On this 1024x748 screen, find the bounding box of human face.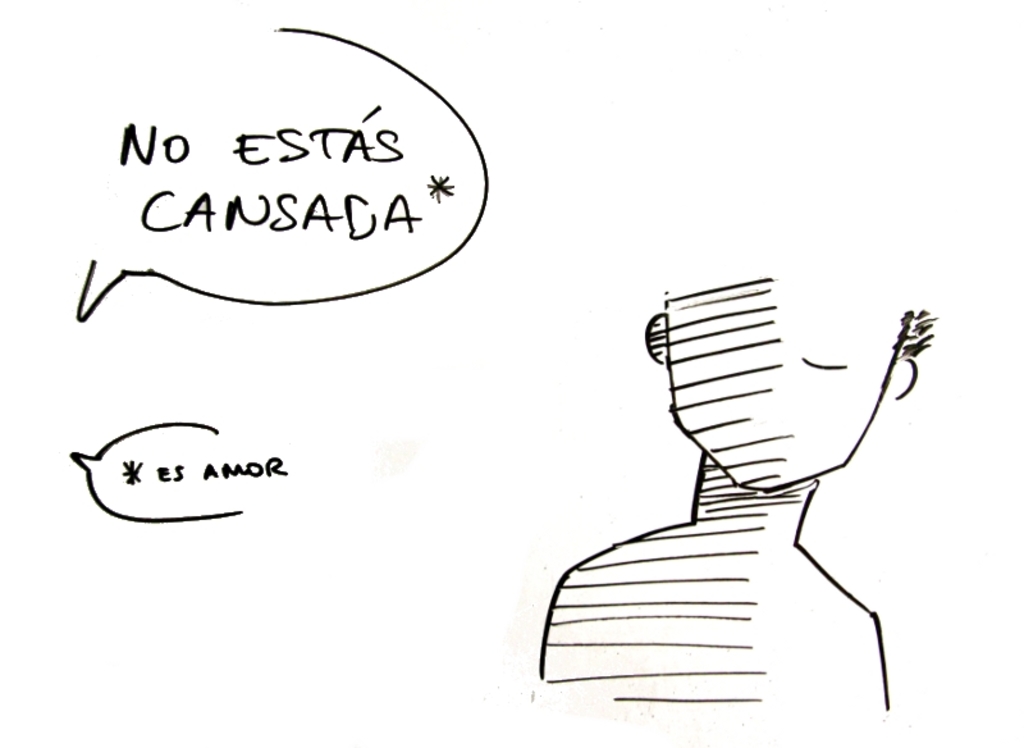
Bounding box: 669:269:883:493.
